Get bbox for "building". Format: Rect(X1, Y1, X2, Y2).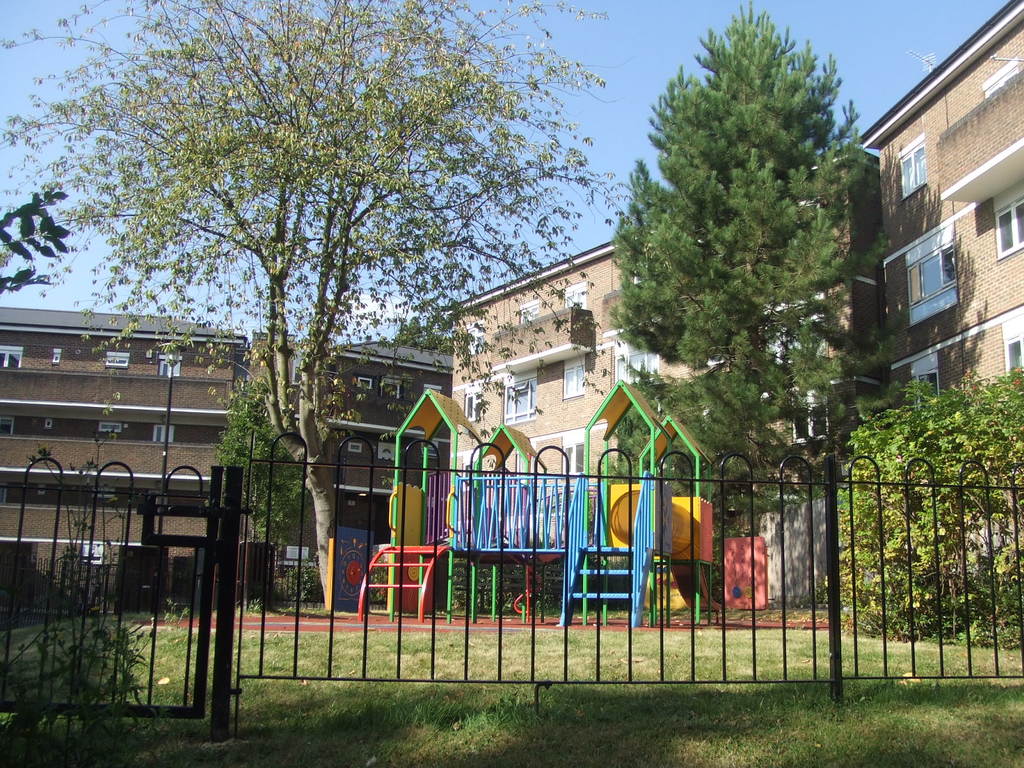
Rect(285, 335, 461, 597).
